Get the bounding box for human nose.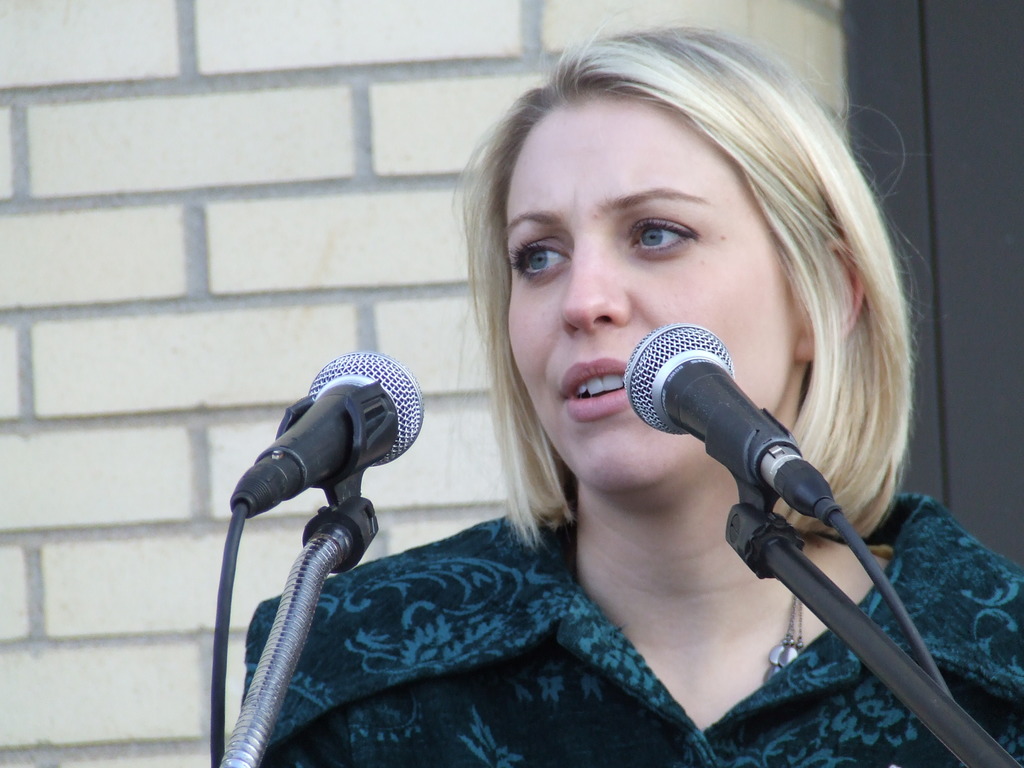
(559, 239, 639, 332).
